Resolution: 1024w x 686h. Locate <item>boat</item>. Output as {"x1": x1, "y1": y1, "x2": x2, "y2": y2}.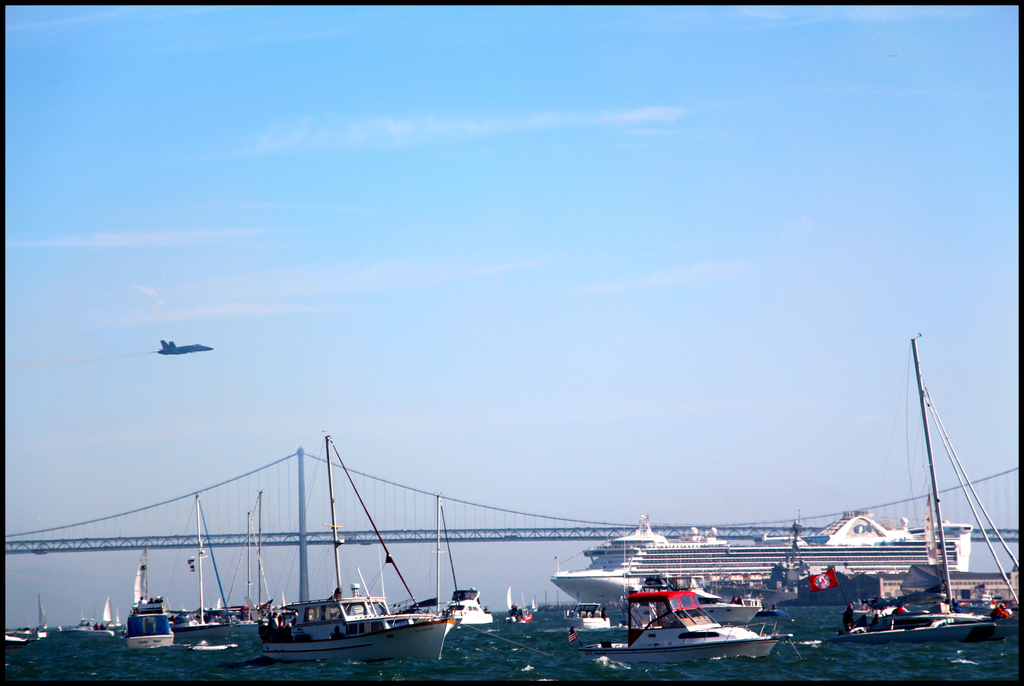
{"x1": 507, "y1": 587, "x2": 520, "y2": 623}.
